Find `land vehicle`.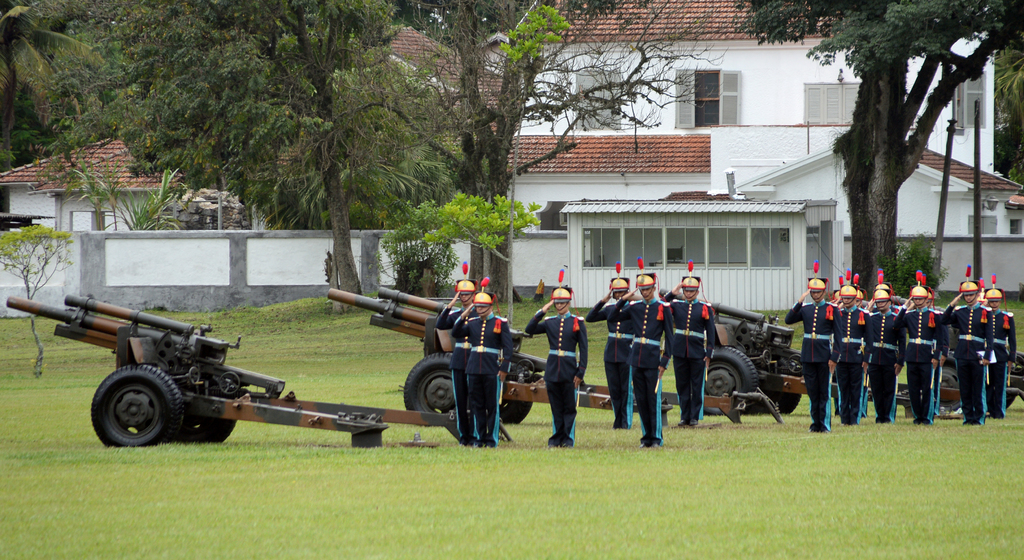
[324,287,743,424].
